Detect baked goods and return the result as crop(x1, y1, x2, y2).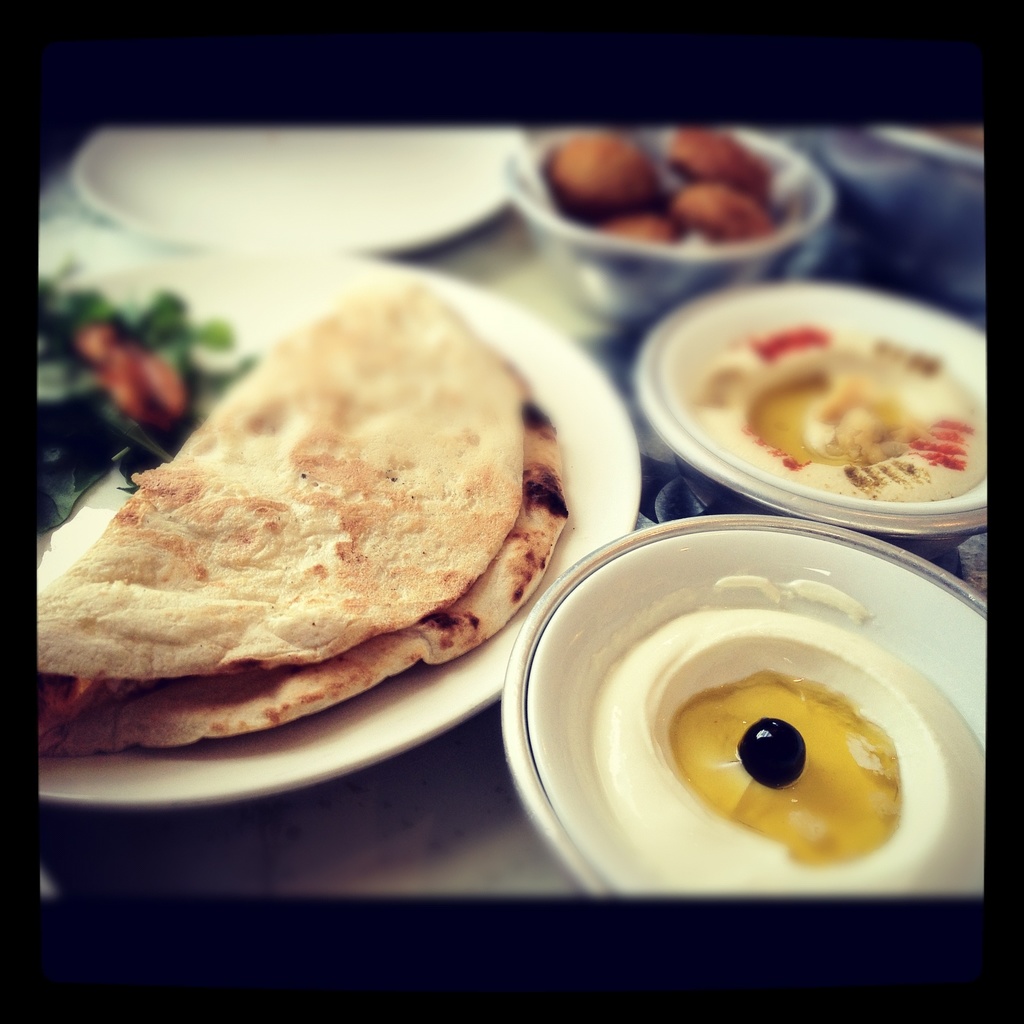
crop(545, 132, 660, 225).
